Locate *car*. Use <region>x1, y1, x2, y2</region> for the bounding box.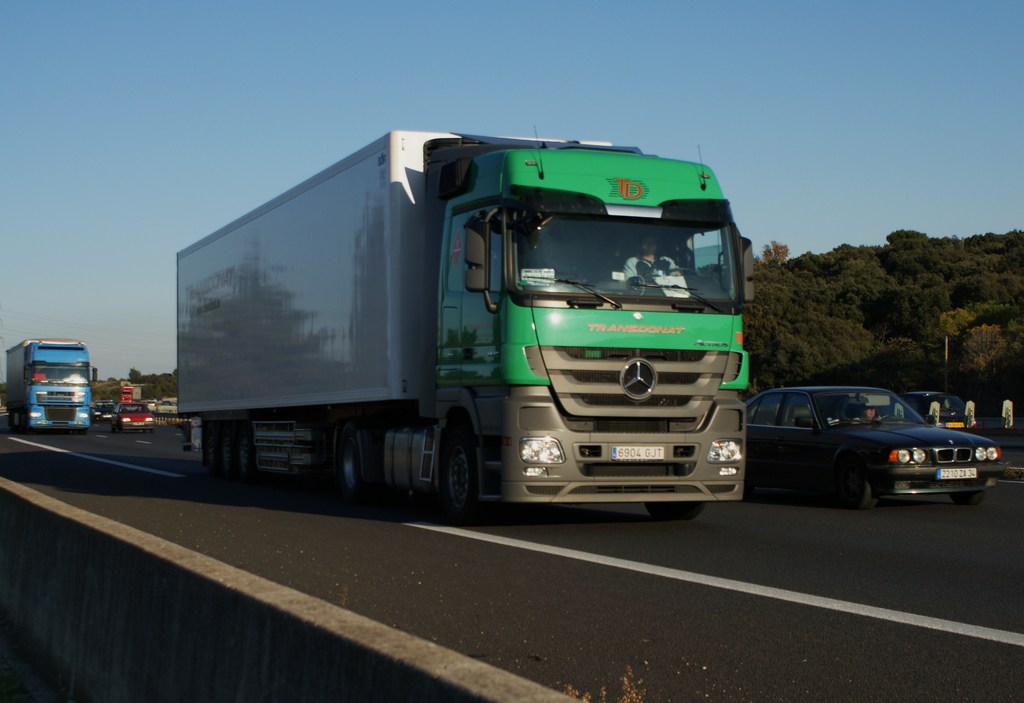
<region>162, 401, 175, 405</region>.
